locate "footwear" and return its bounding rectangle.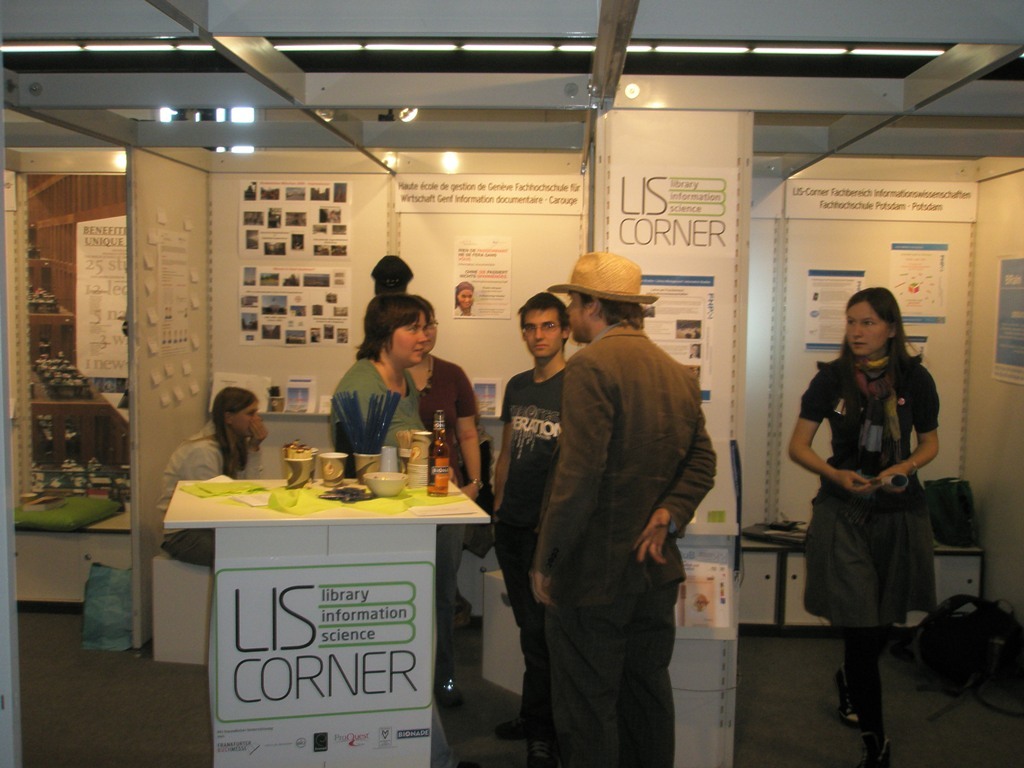
bbox(863, 731, 892, 767).
